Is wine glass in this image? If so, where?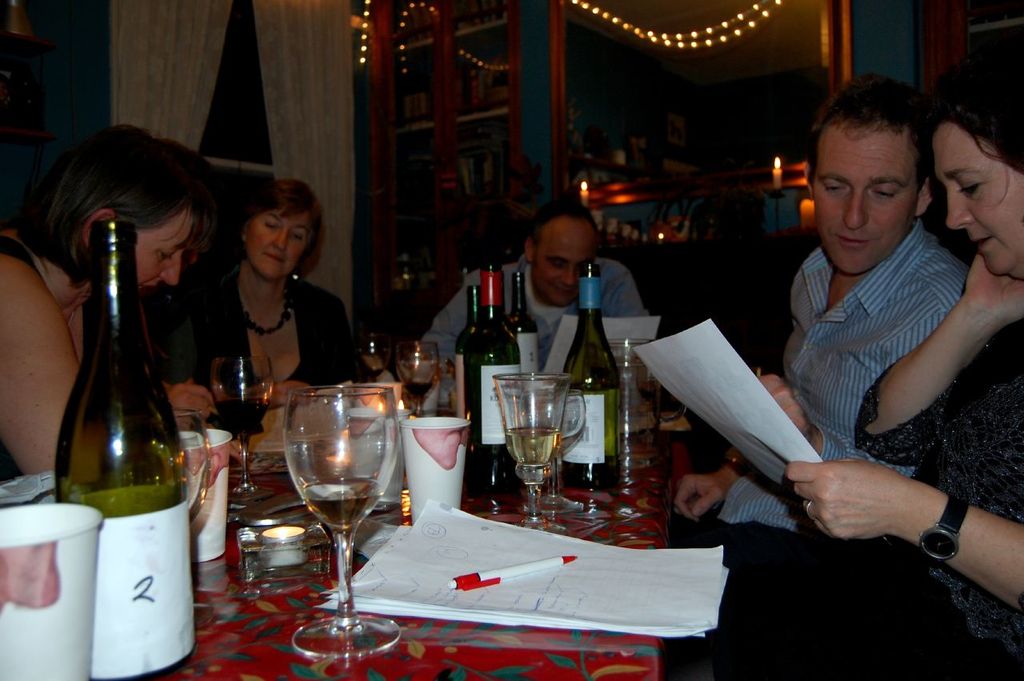
Yes, at x1=488, y1=375, x2=566, y2=532.
